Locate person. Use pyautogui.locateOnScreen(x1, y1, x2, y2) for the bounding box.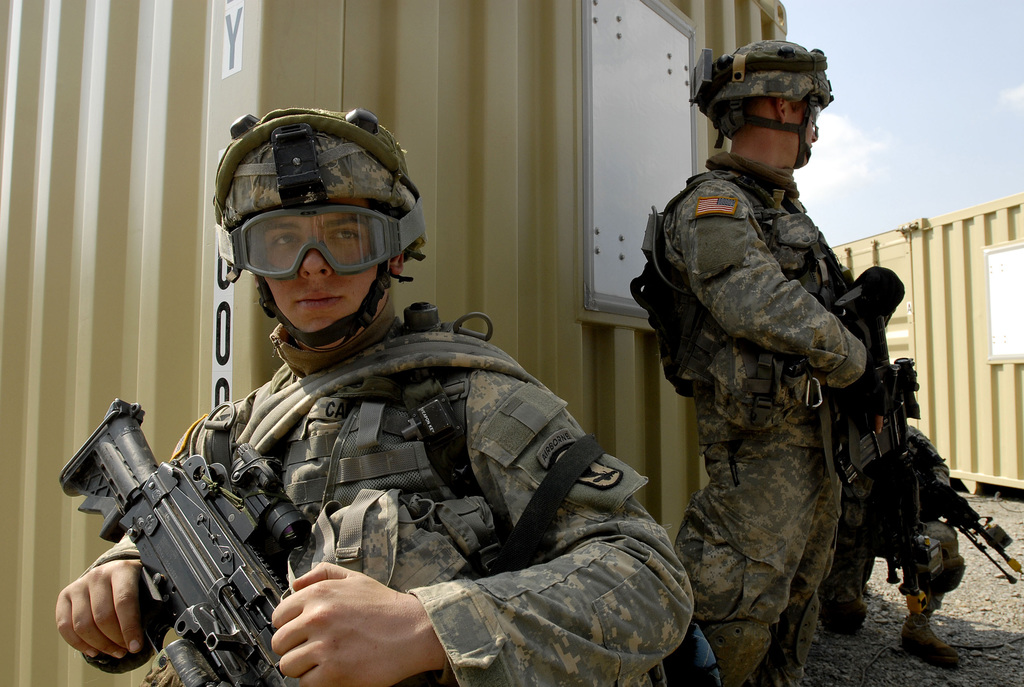
pyautogui.locateOnScreen(819, 358, 968, 666).
